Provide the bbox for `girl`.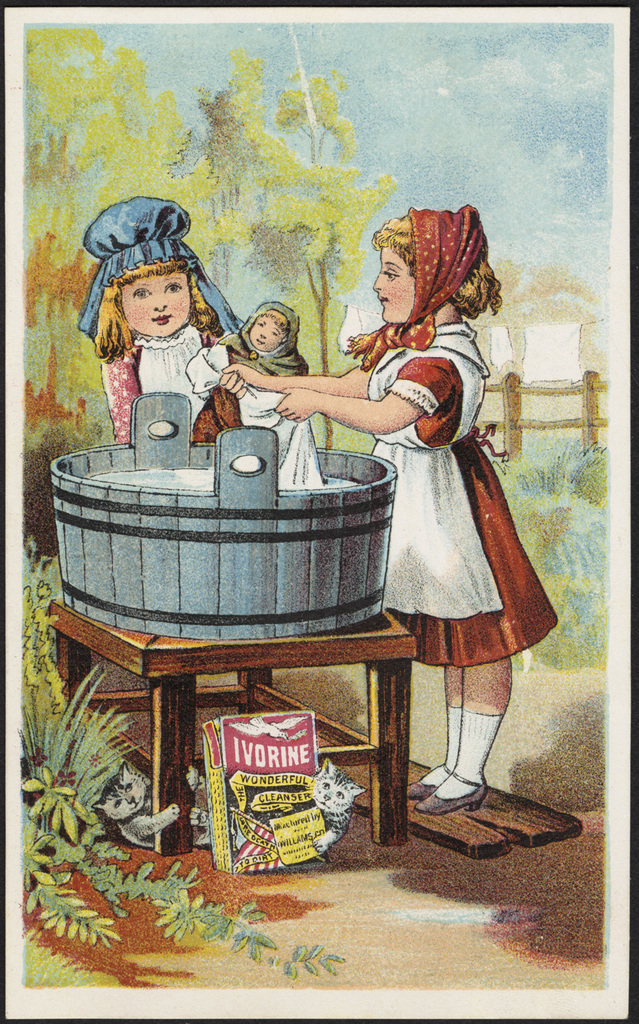
pyautogui.locateOnScreen(283, 205, 567, 829).
